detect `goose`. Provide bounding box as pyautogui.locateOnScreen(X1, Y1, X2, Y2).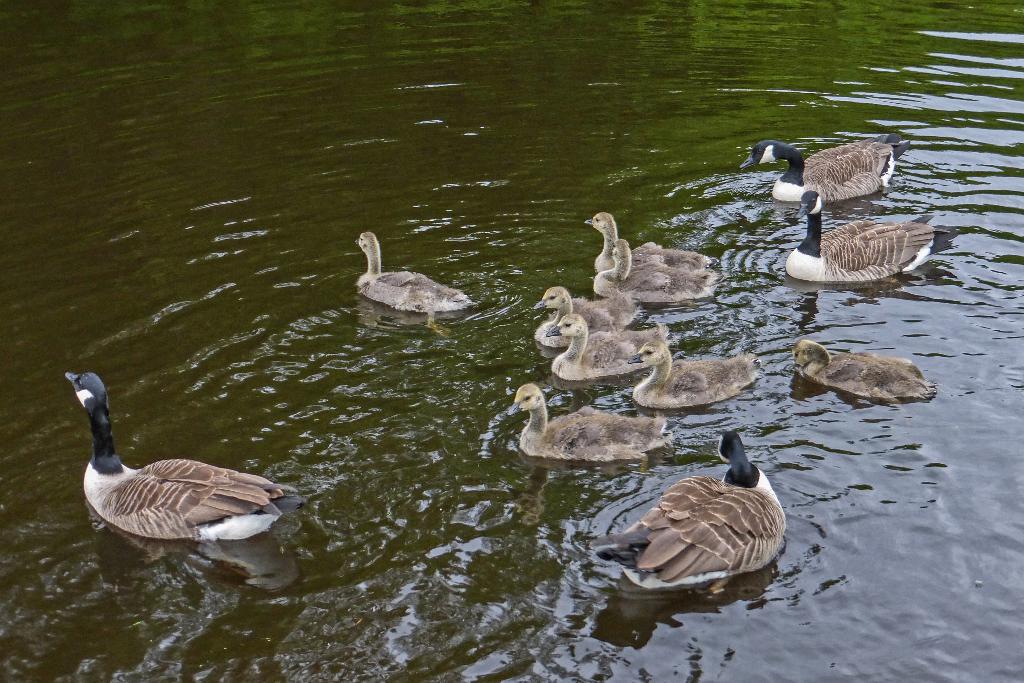
pyautogui.locateOnScreen(630, 336, 760, 409).
